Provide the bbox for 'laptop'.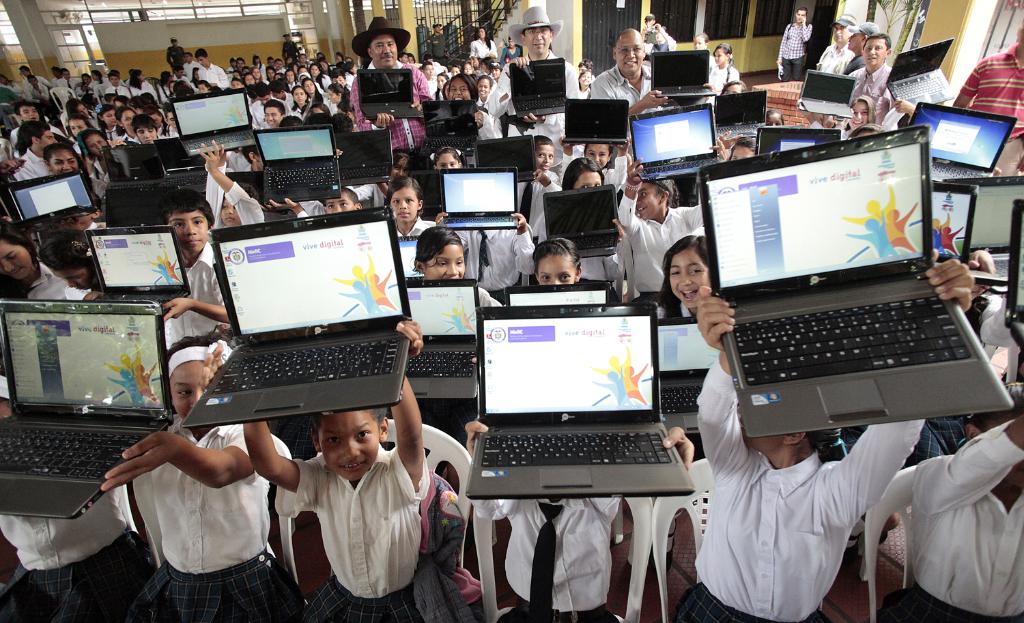
541, 187, 616, 257.
